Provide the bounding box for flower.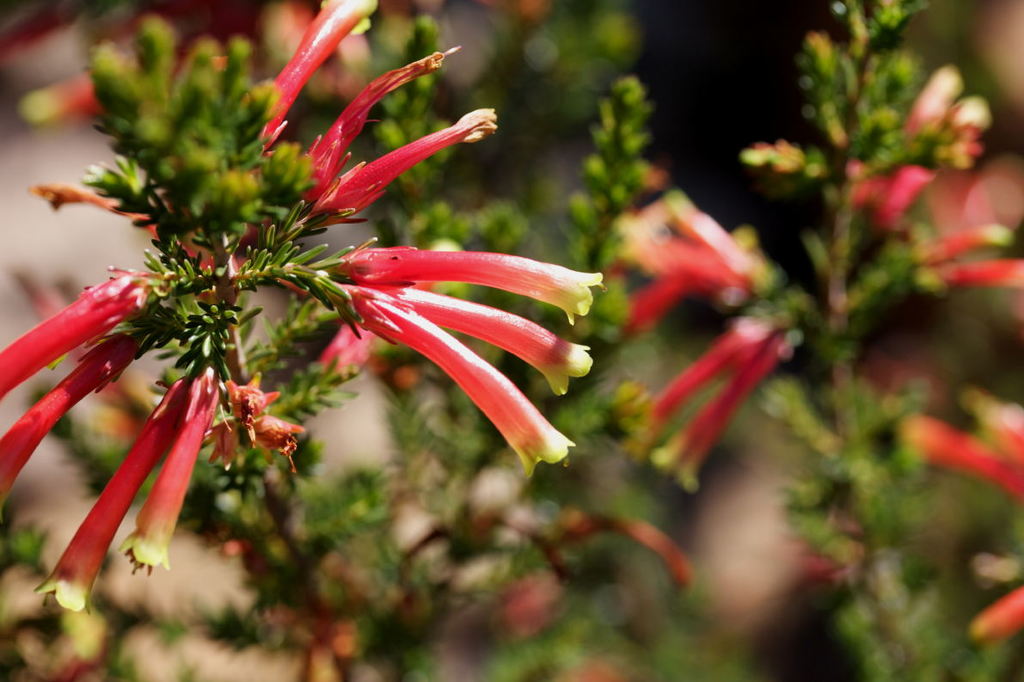
BBox(323, 105, 498, 218).
